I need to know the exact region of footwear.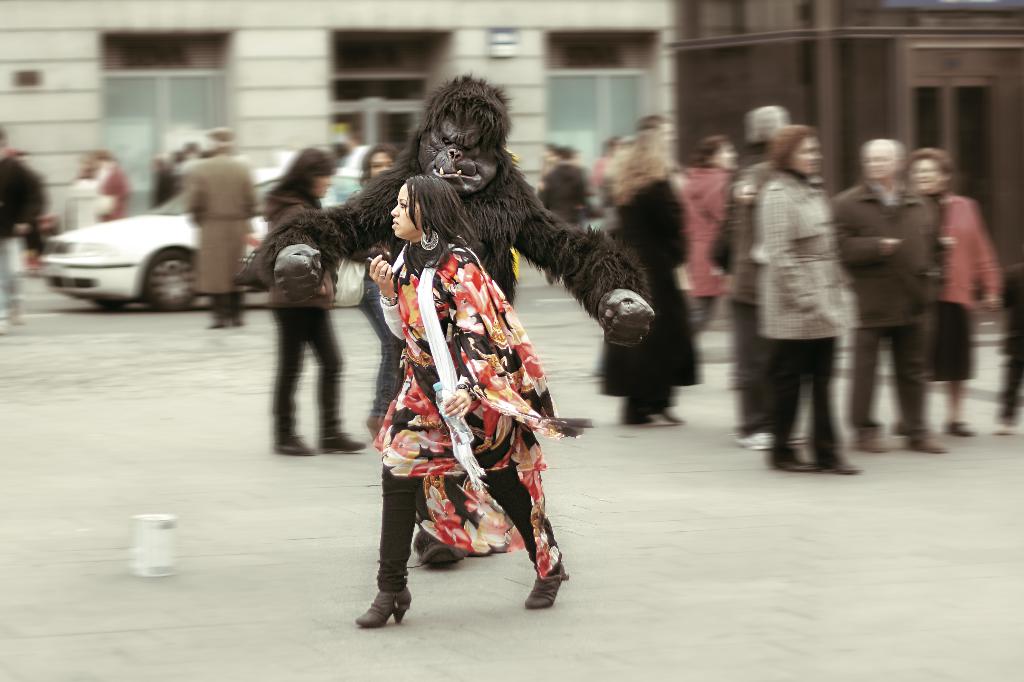
Region: 313:435:364:454.
